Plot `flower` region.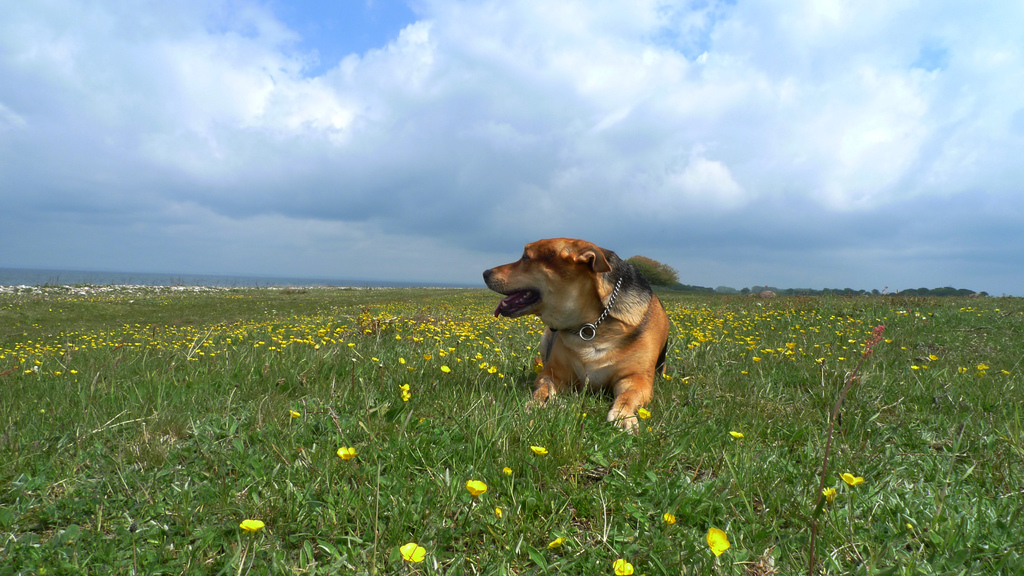
Plotted at region(493, 506, 508, 520).
